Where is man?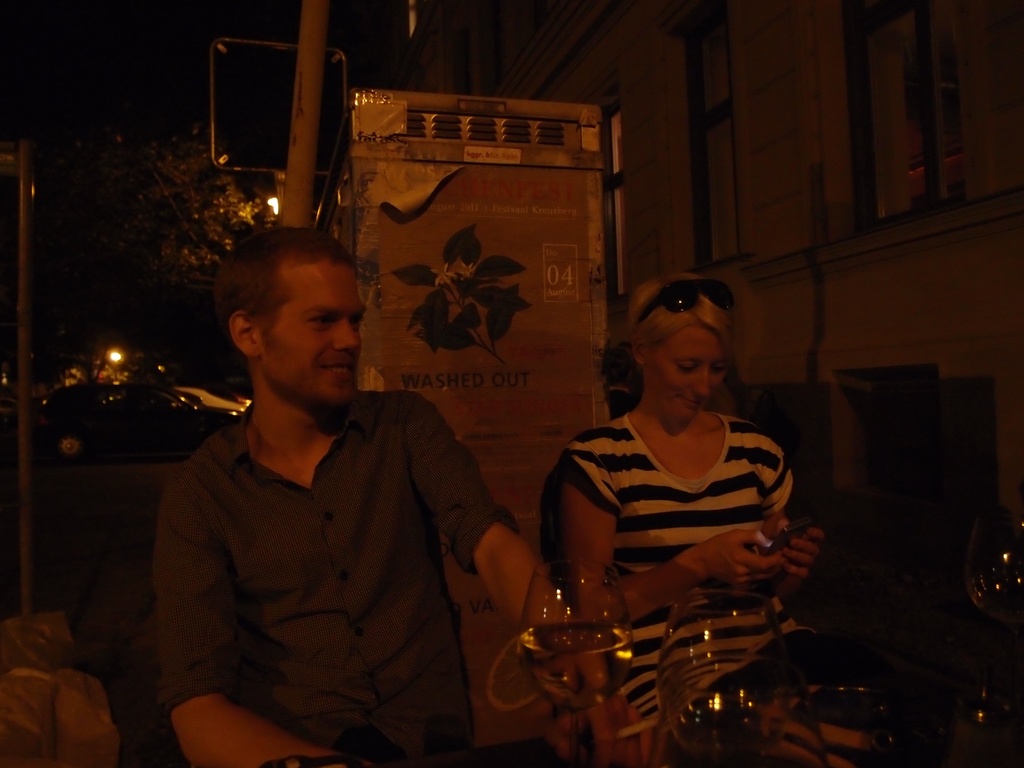
crop(152, 225, 652, 767).
